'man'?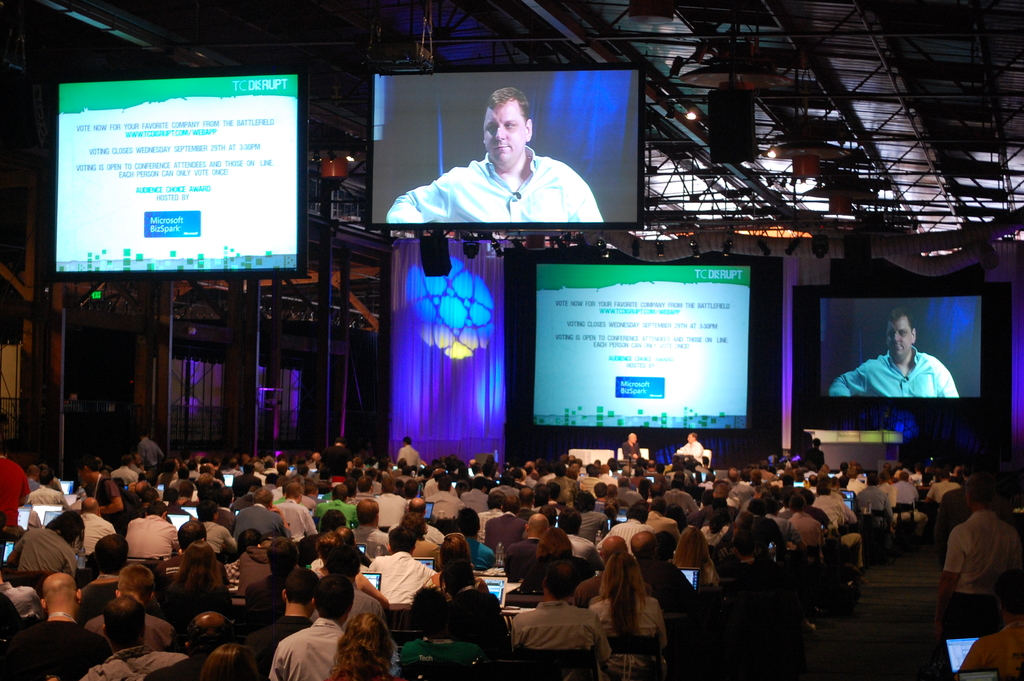
x1=649 y1=464 x2=669 y2=489
